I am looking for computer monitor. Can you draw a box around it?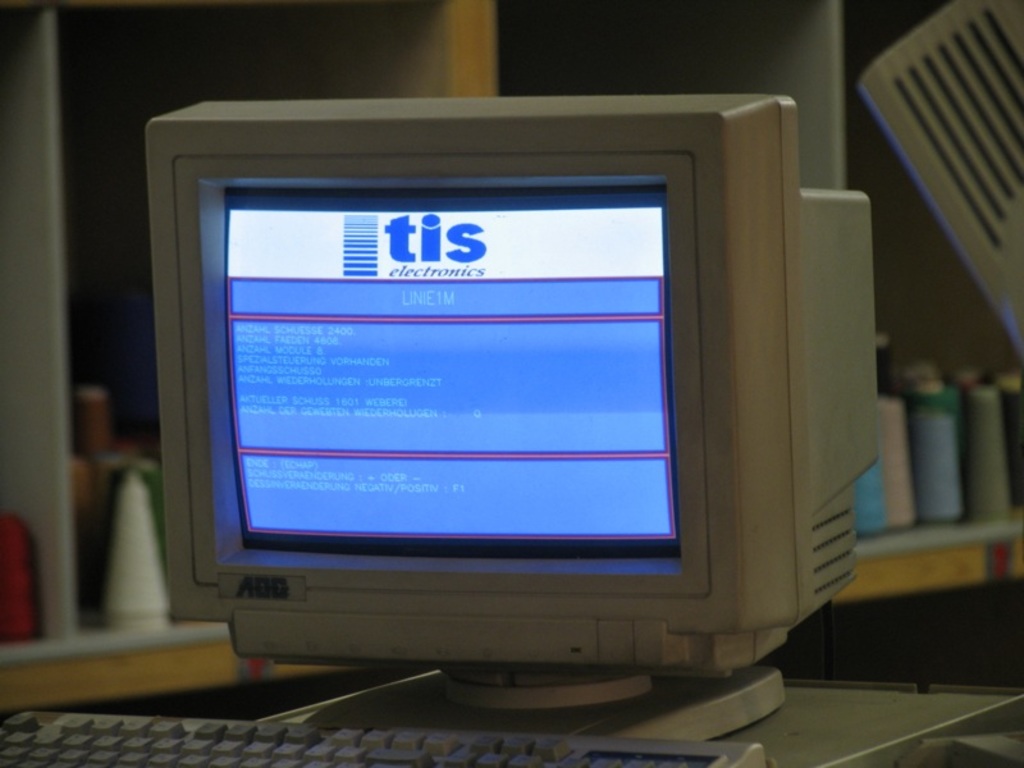
Sure, the bounding box is [134, 116, 896, 750].
